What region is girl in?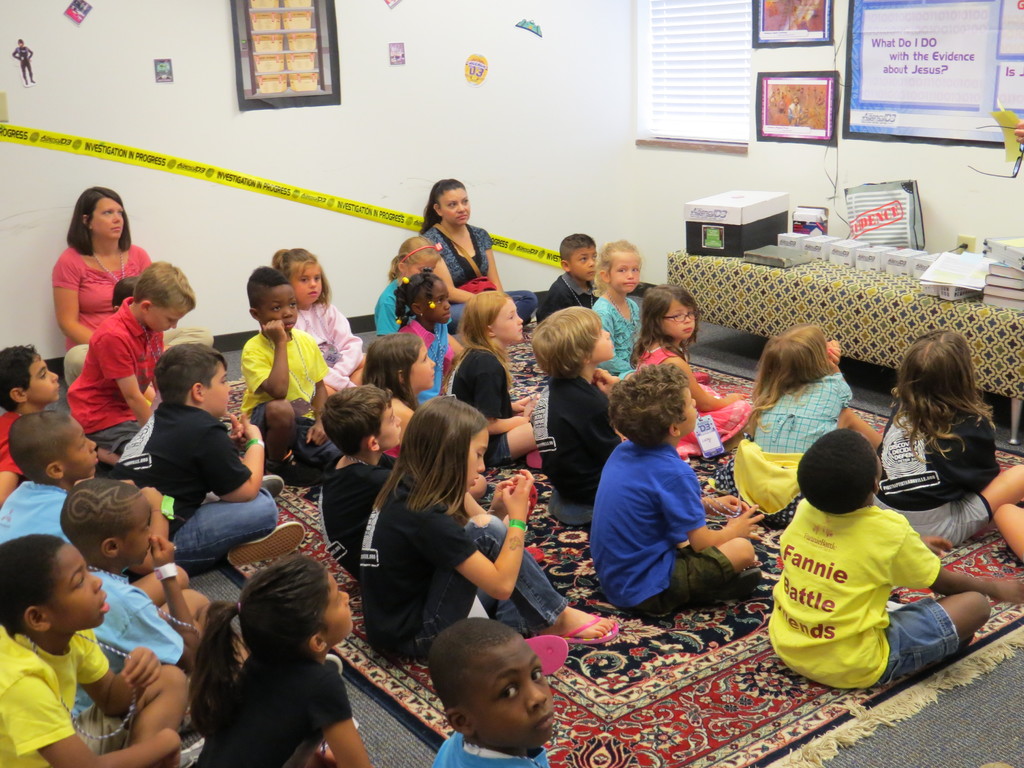
{"left": 196, "top": 553, "right": 371, "bottom": 767}.
